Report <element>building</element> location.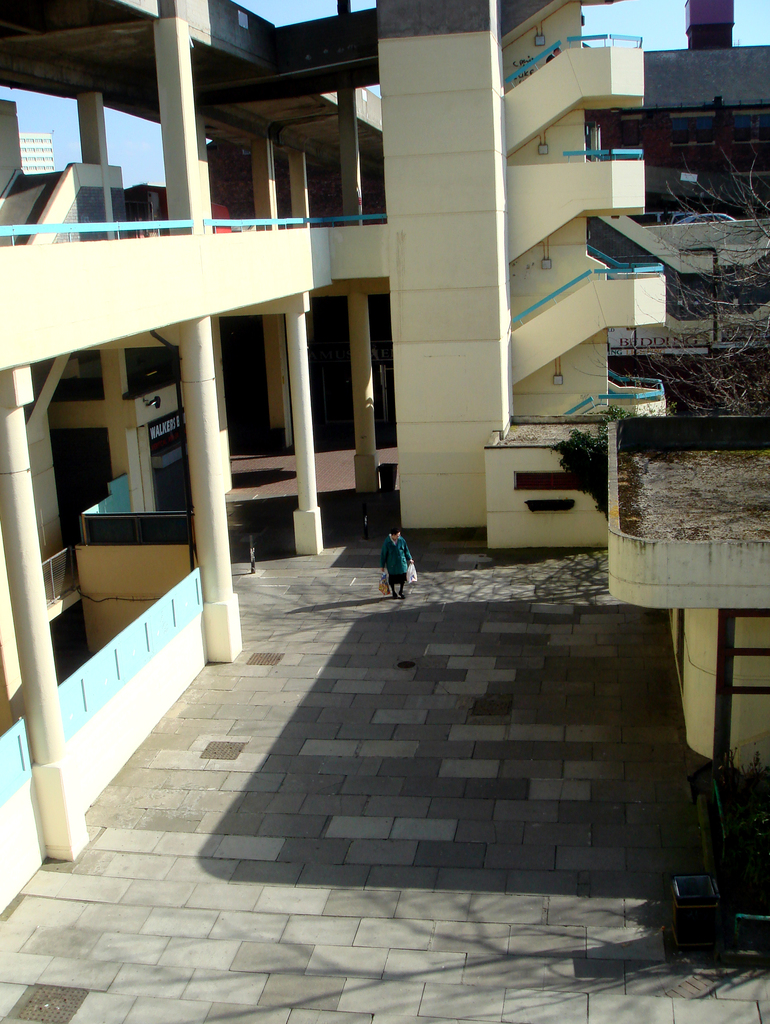
Report: left=0, top=0, right=769, bottom=920.
